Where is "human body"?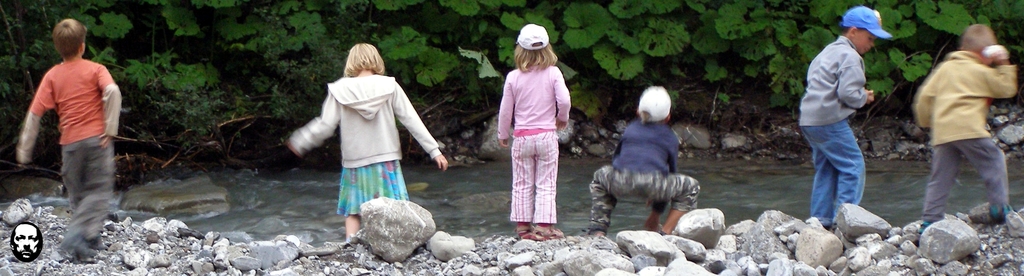
[498, 21, 569, 236].
